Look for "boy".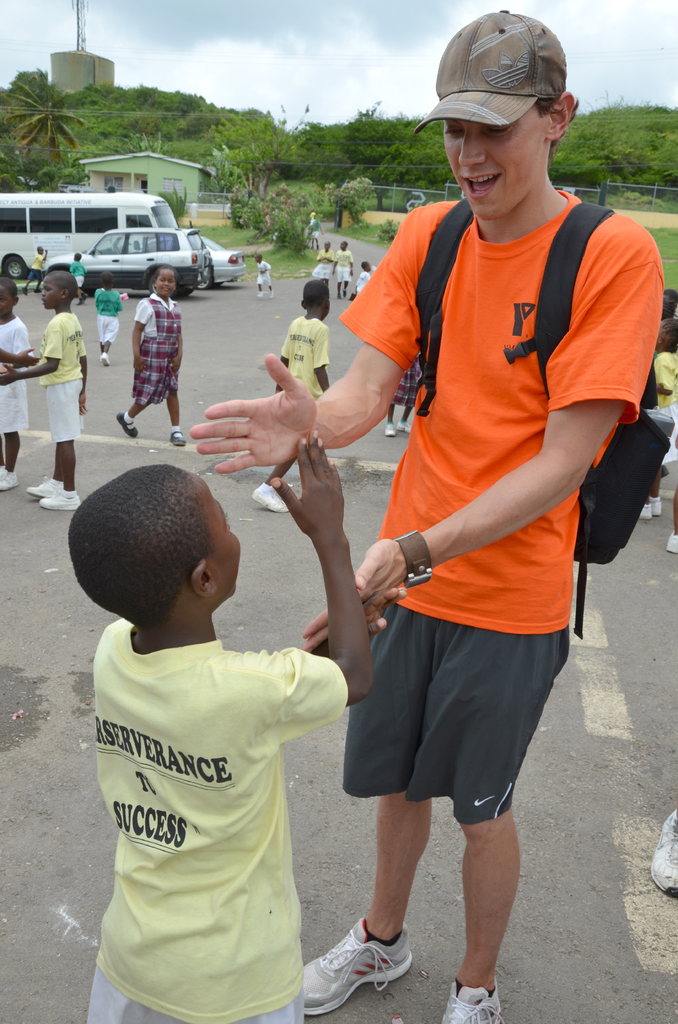
Found: box=[1, 268, 88, 511].
